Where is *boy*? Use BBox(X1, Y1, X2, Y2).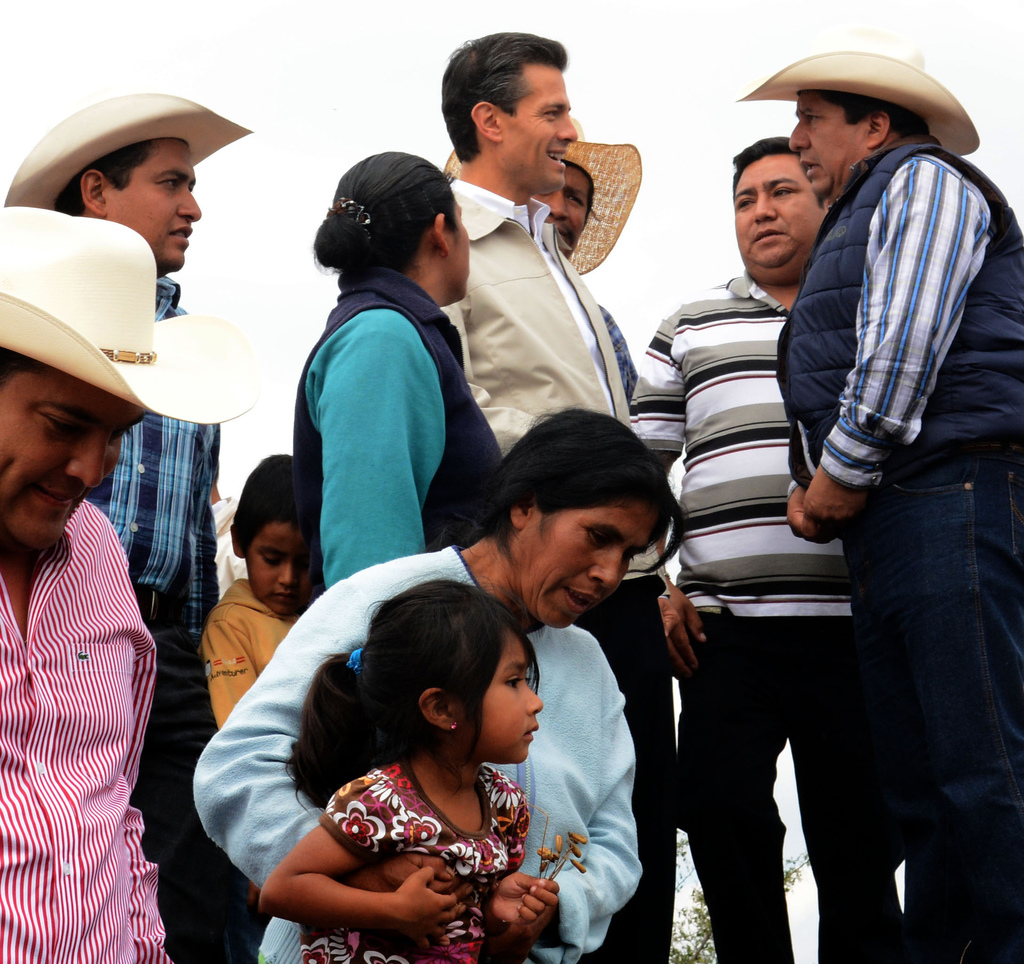
BBox(197, 455, 314, 963).
